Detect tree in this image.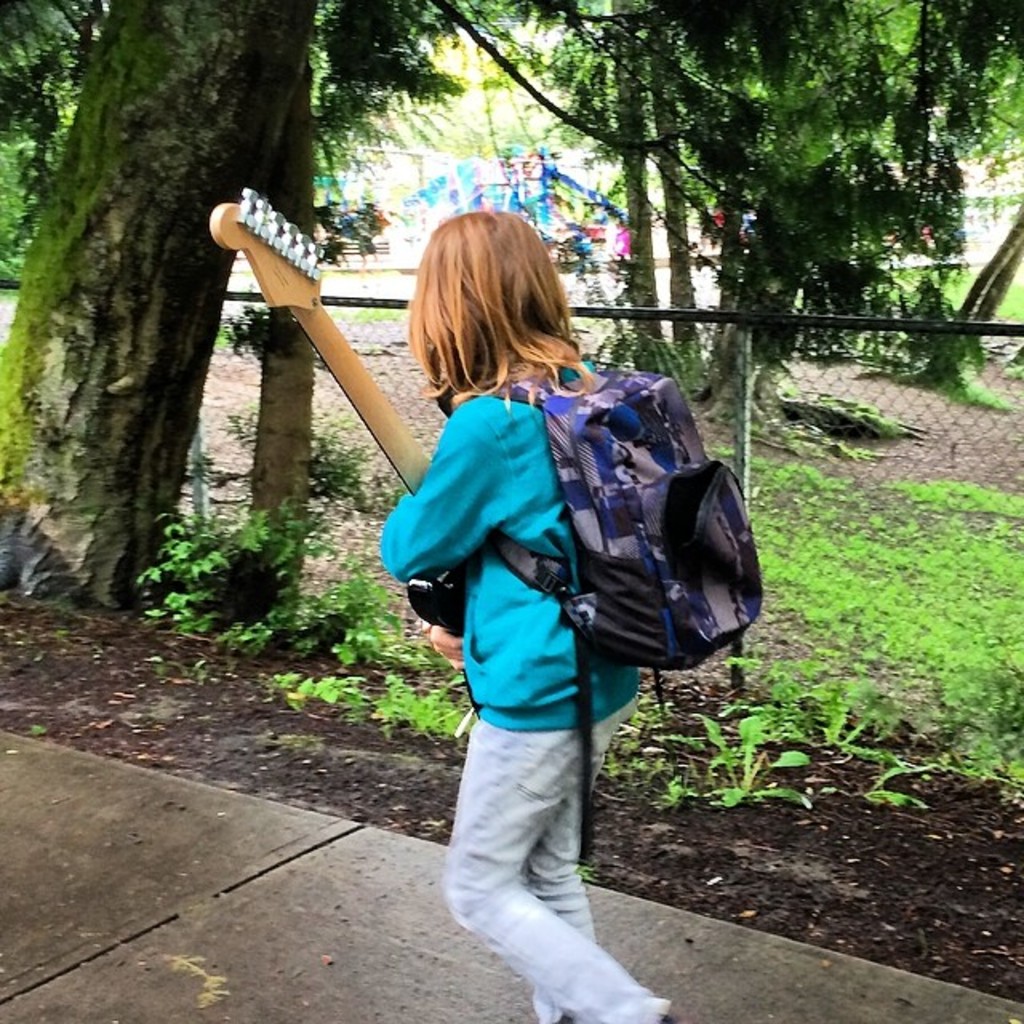
Detection: region(440, 0, 1022, 376).
